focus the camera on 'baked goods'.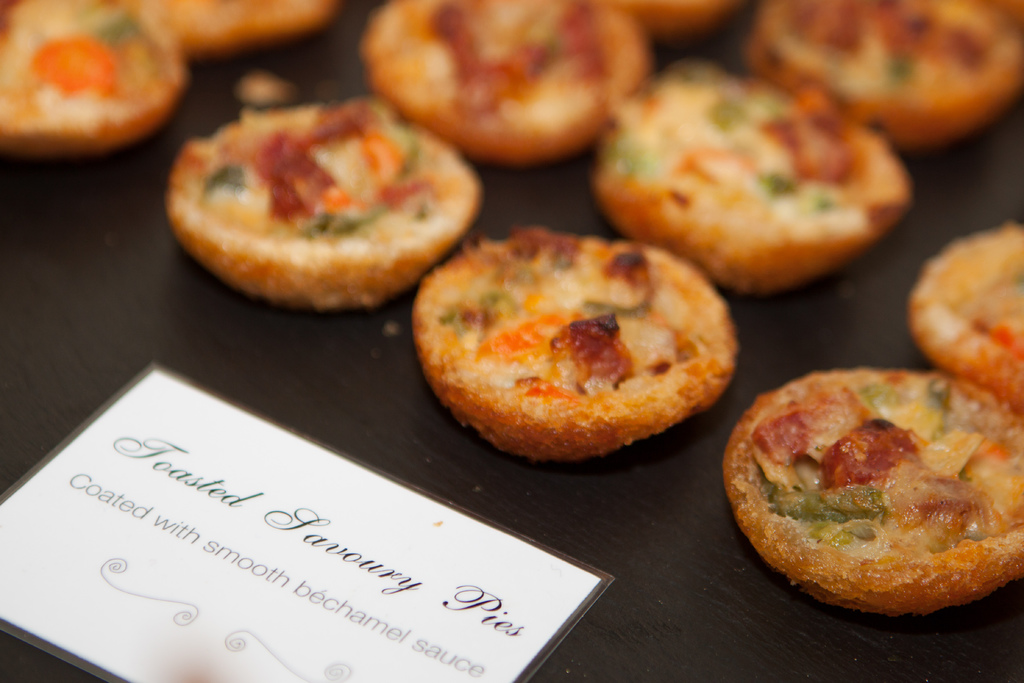
Focus region: (left=407, top=224, right=756, bottom=465).
